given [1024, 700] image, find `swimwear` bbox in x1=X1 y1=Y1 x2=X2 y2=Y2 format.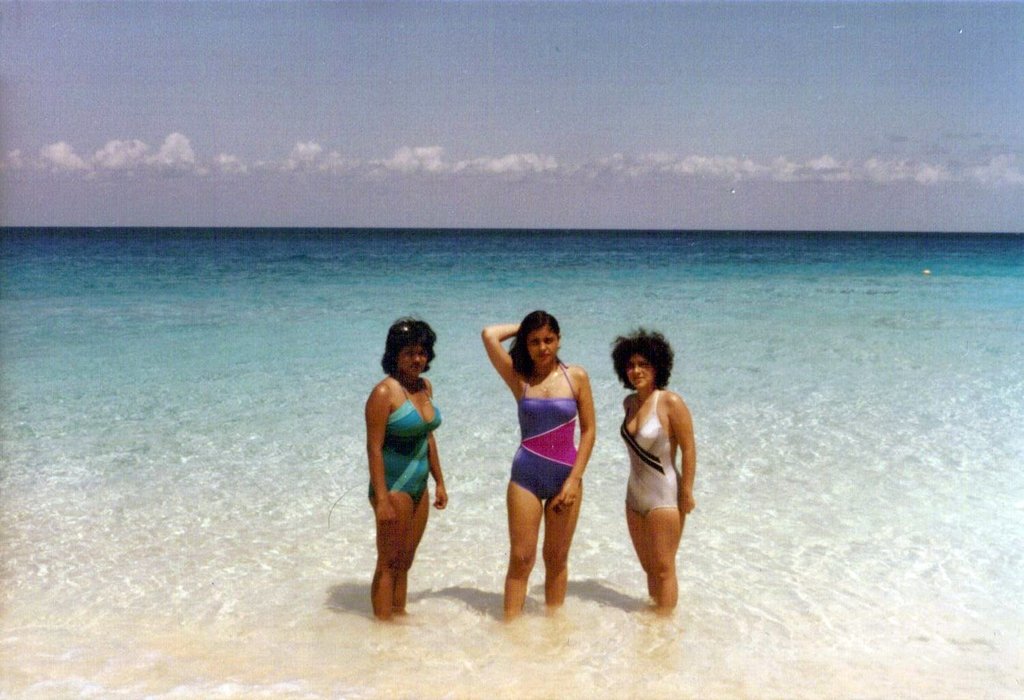
x1=627 y1=388 x2=686 y2=519.
